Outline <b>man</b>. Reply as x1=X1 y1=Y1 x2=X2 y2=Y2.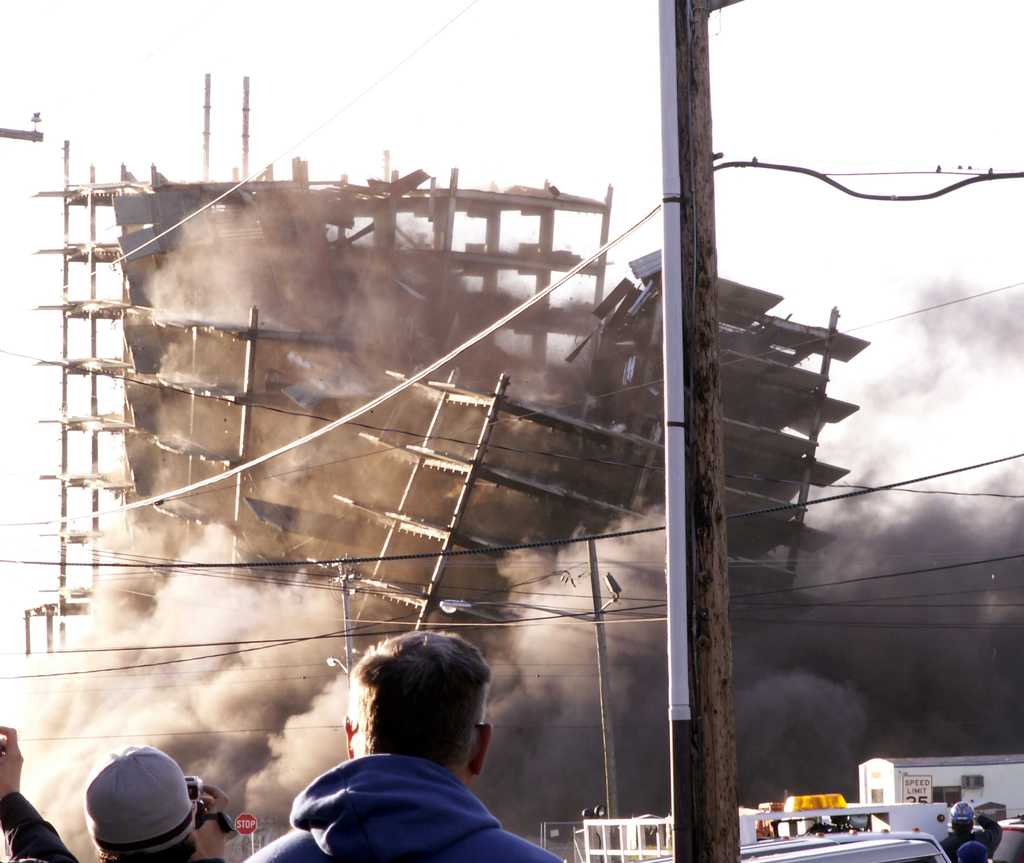
x1=87 y1=748 x2=242 y2=862.
